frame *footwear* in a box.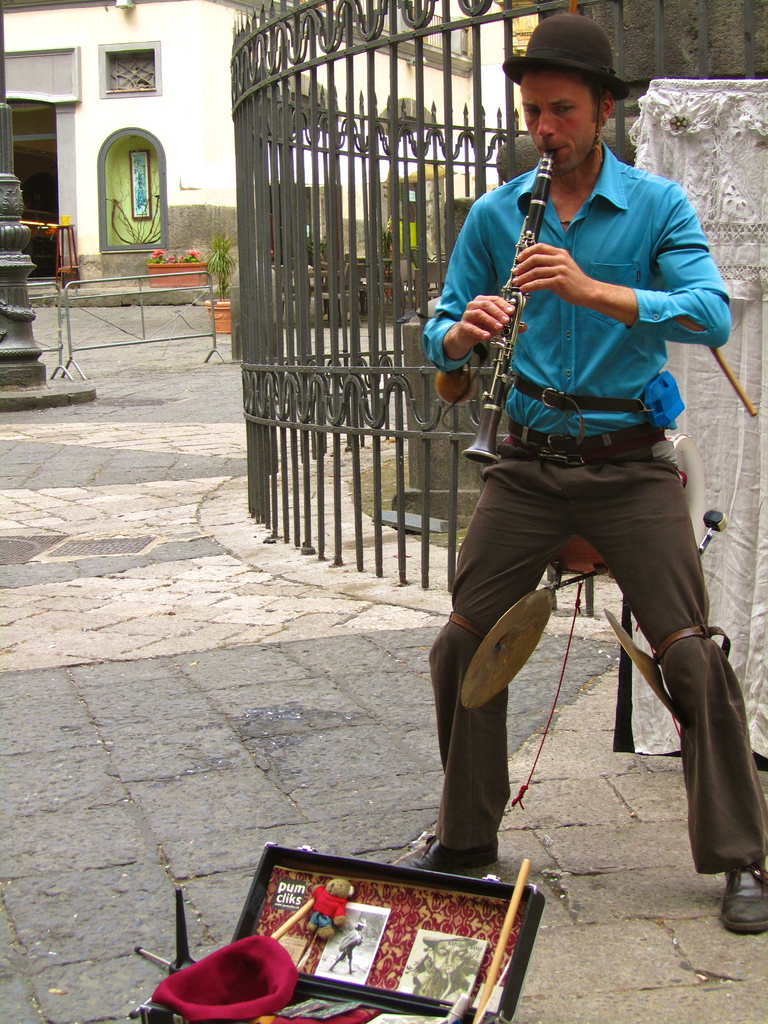
x1=380 y1=813 x2=504 y2=874.
